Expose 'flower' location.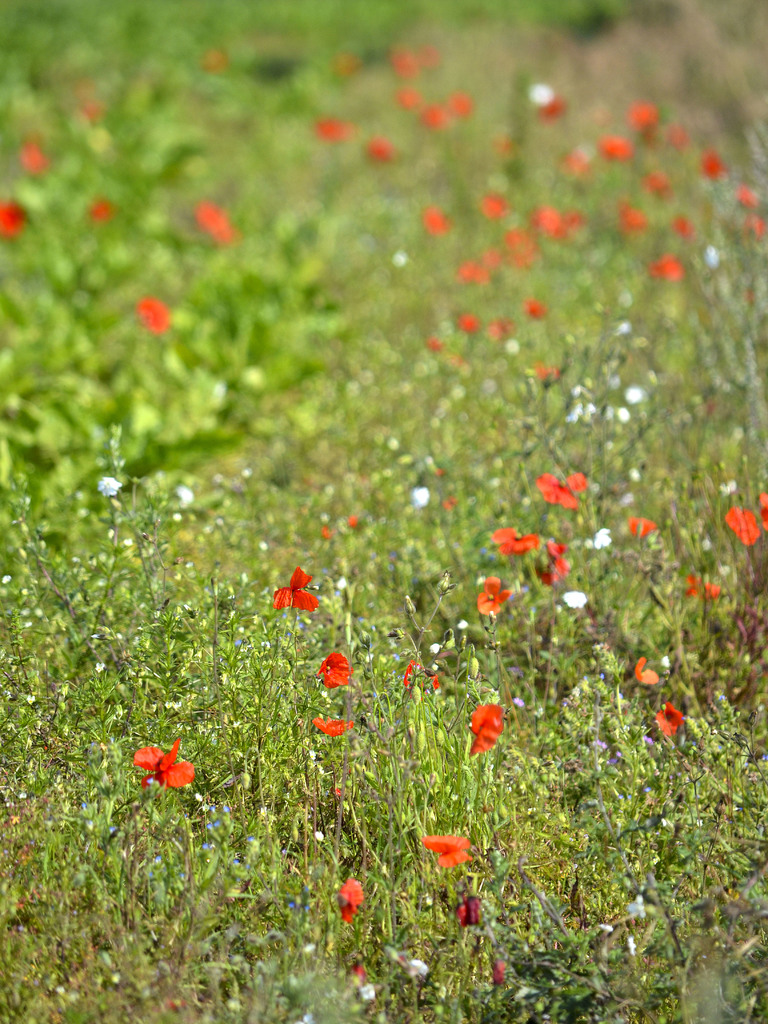
Exposed at bbox=[473, 191, 505, 219].
